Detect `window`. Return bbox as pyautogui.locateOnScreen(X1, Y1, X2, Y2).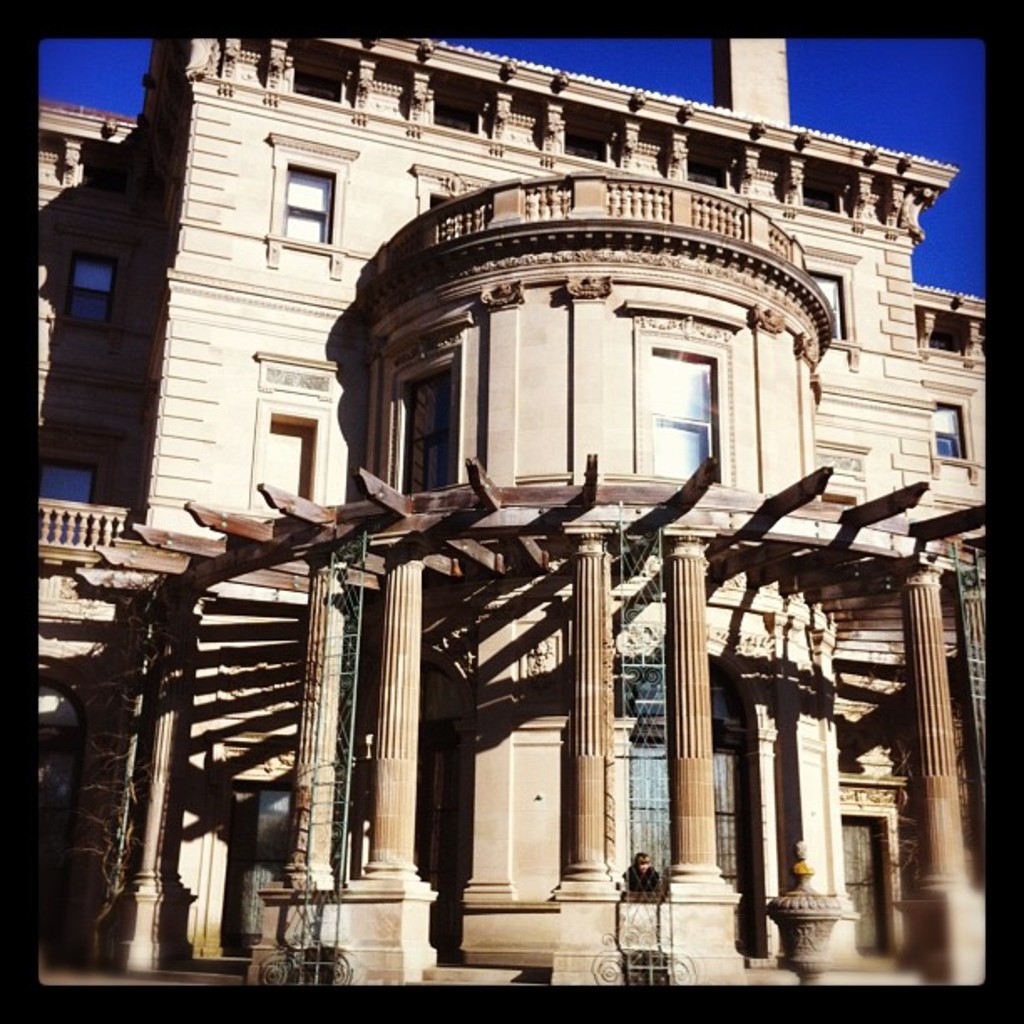
pyautogui.locateOnScreen(817, 484, 857, 507).
